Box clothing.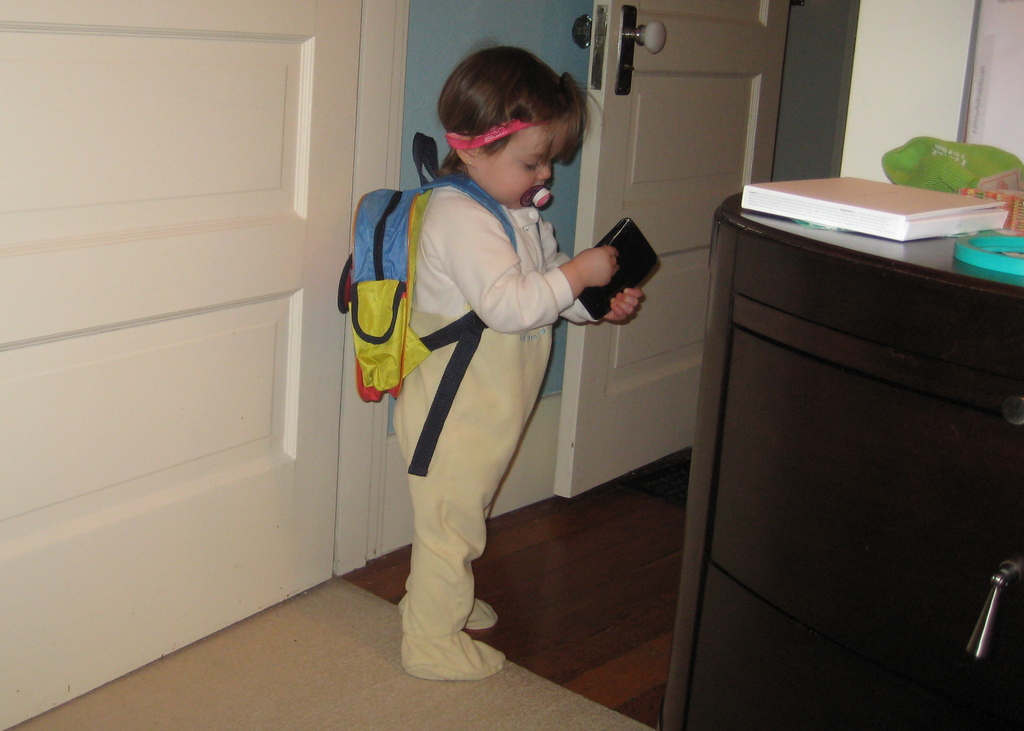
region(396, 160, 609, 682).
